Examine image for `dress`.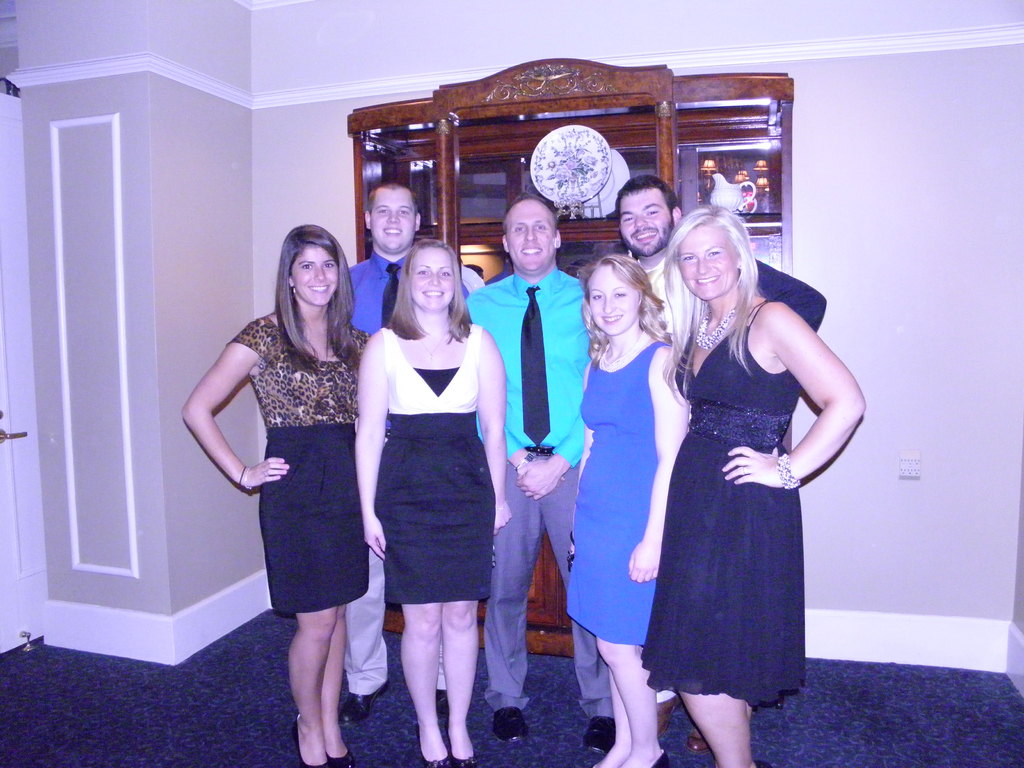
Examination result: (224,312,371,618).
